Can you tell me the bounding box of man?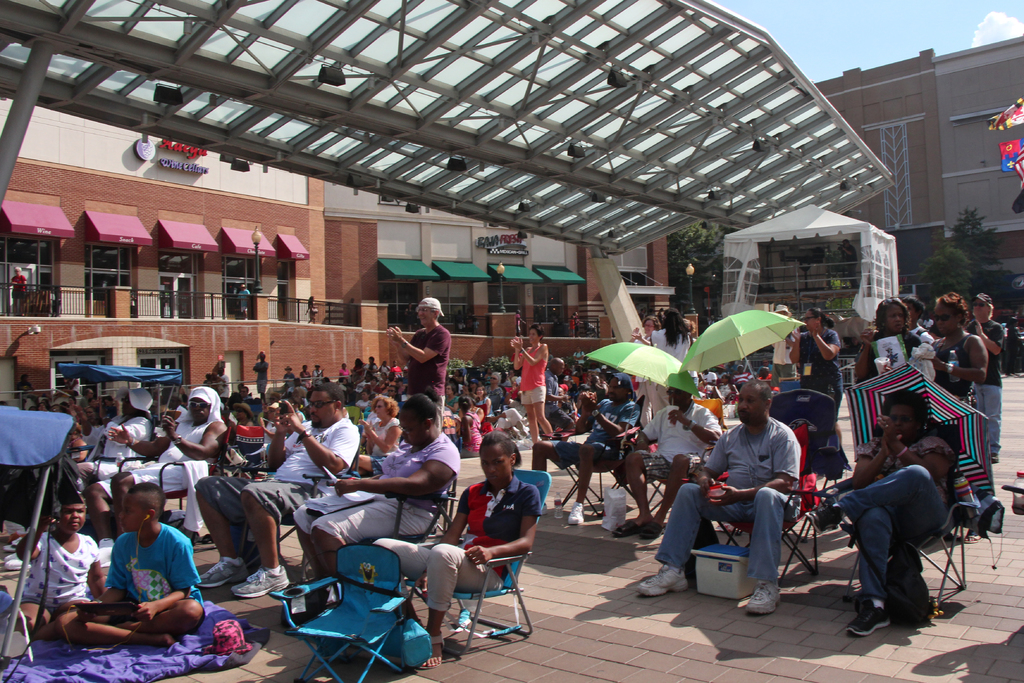
<bbox>239, 386, 250, 397</bbox>.
